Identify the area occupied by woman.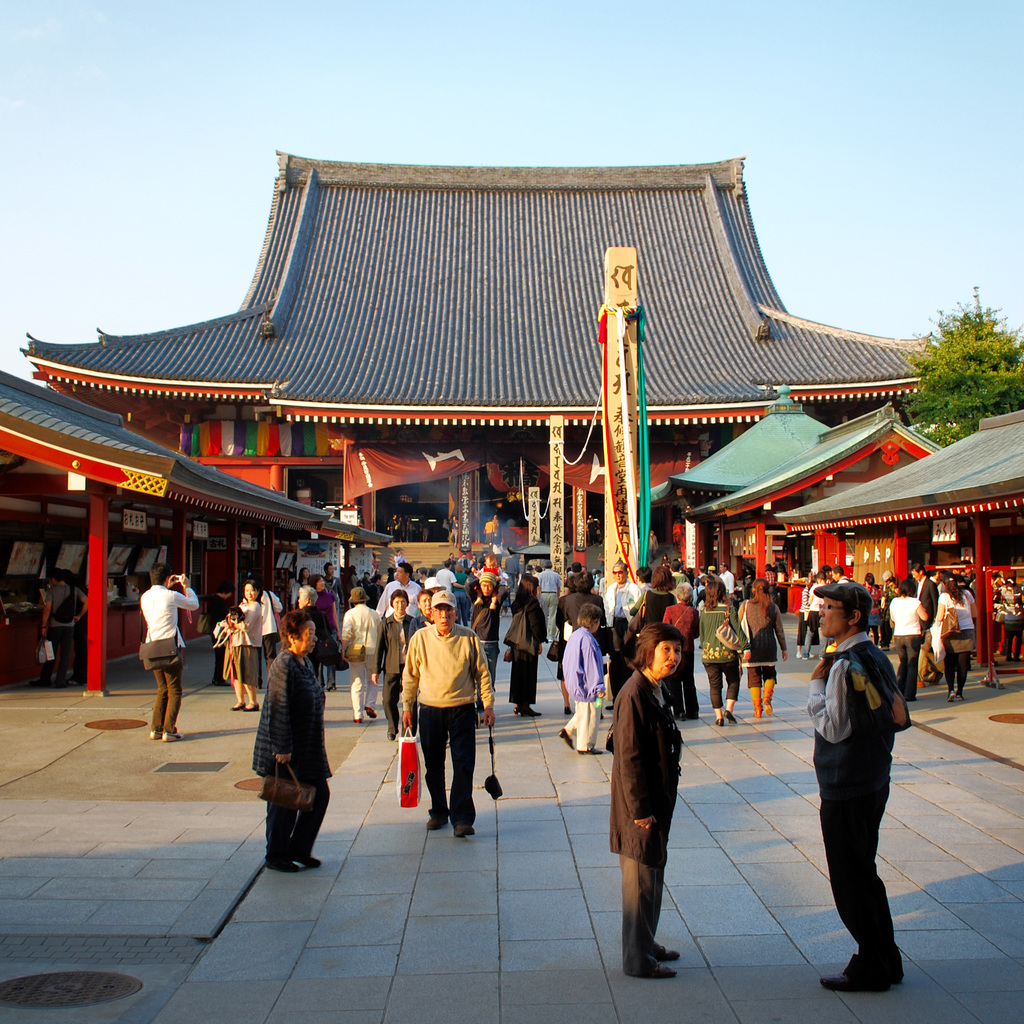
Area: 860:565:883:651.
